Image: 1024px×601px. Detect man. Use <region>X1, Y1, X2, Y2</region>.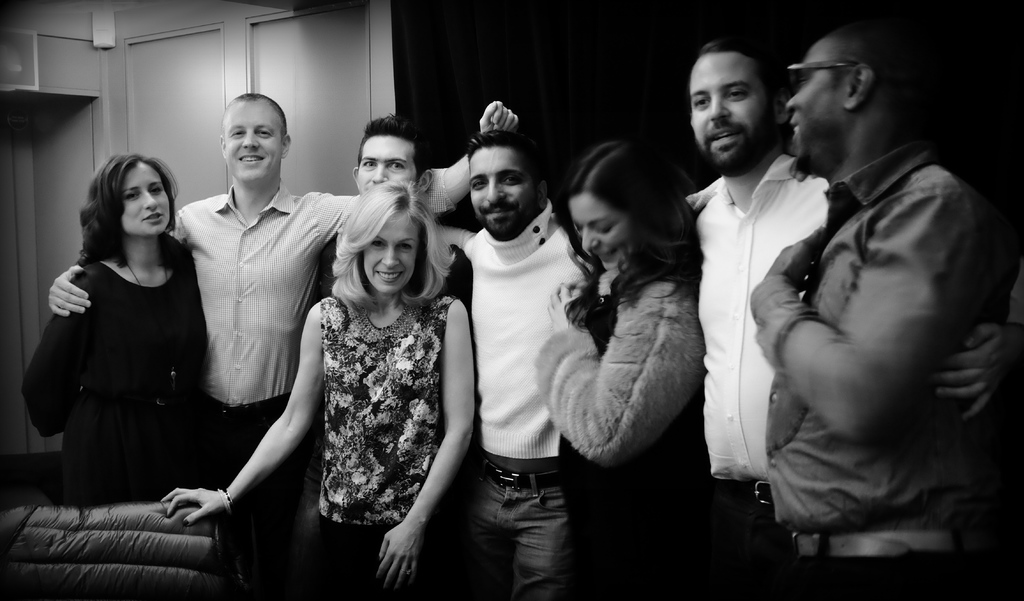
<region>53, 85, 522, 600</region>.
